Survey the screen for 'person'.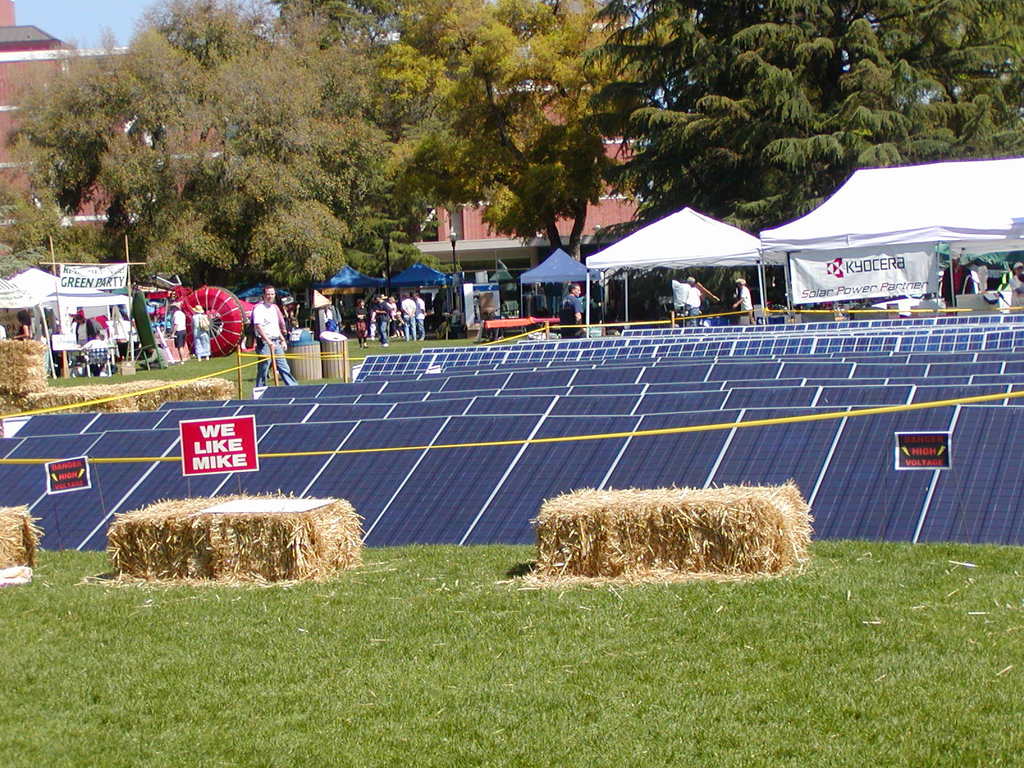
Survey found: bbox=(240, 273, 289, 399).
